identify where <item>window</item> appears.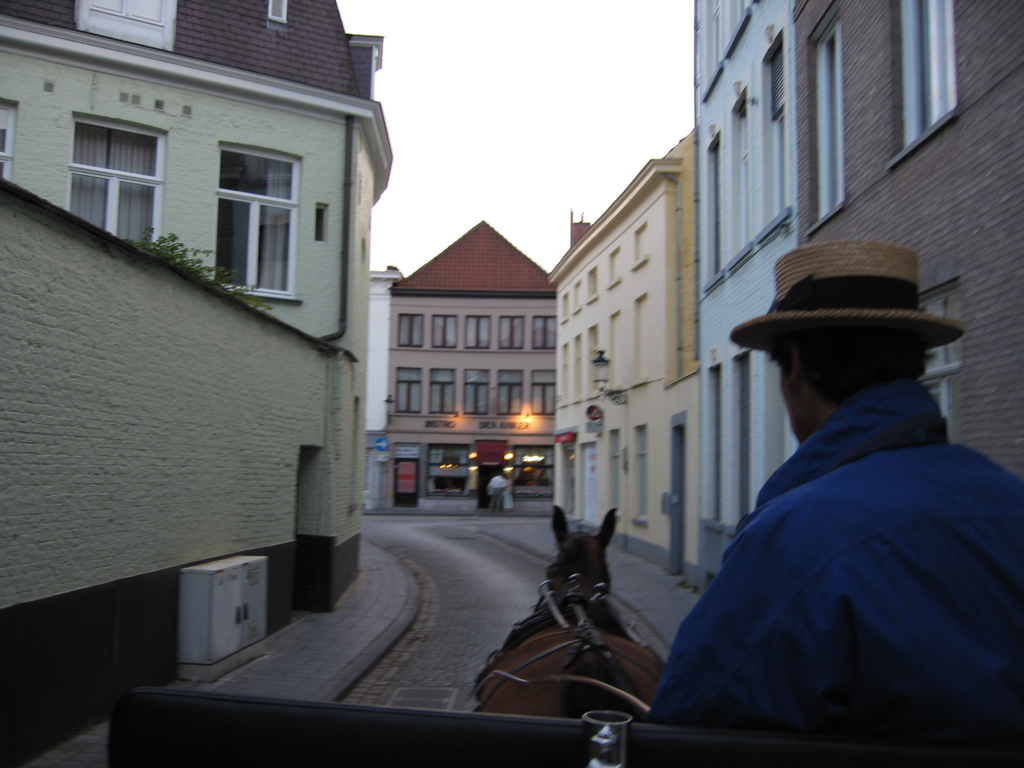
Appears at bbox=[390, 312, 424, 347].
